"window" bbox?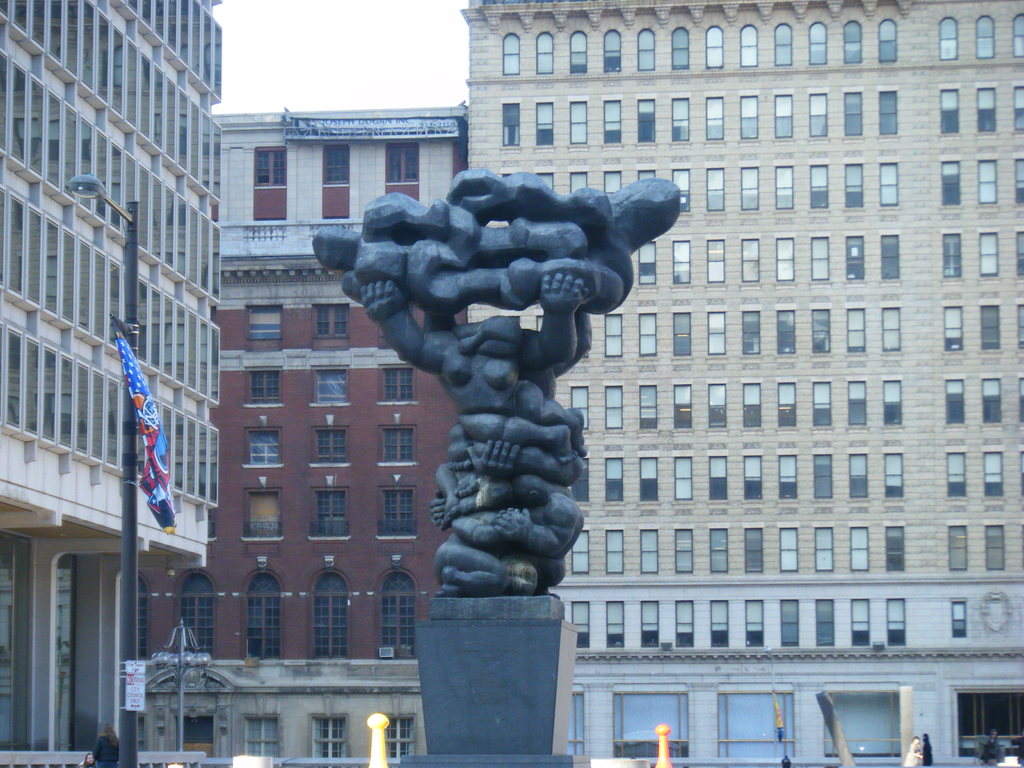
{"x1": 877, "y1": 154, "x2": 898, "y2": 212}
